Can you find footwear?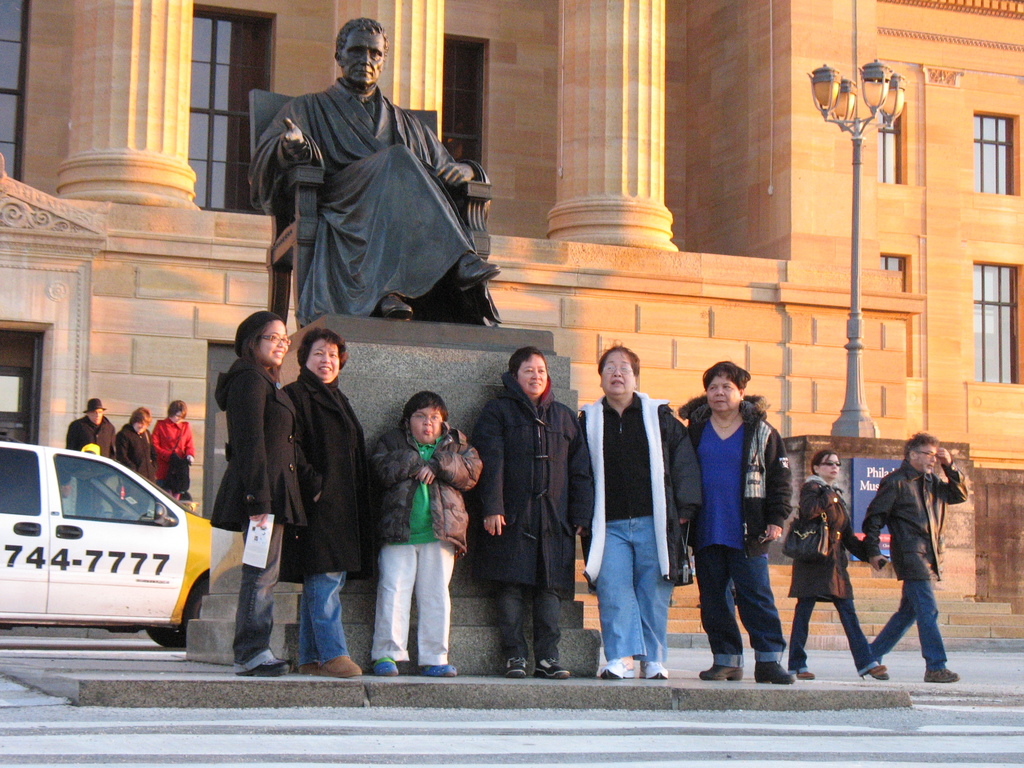
Yes, bounding box: bbox=(789, 666, 815, 680).
